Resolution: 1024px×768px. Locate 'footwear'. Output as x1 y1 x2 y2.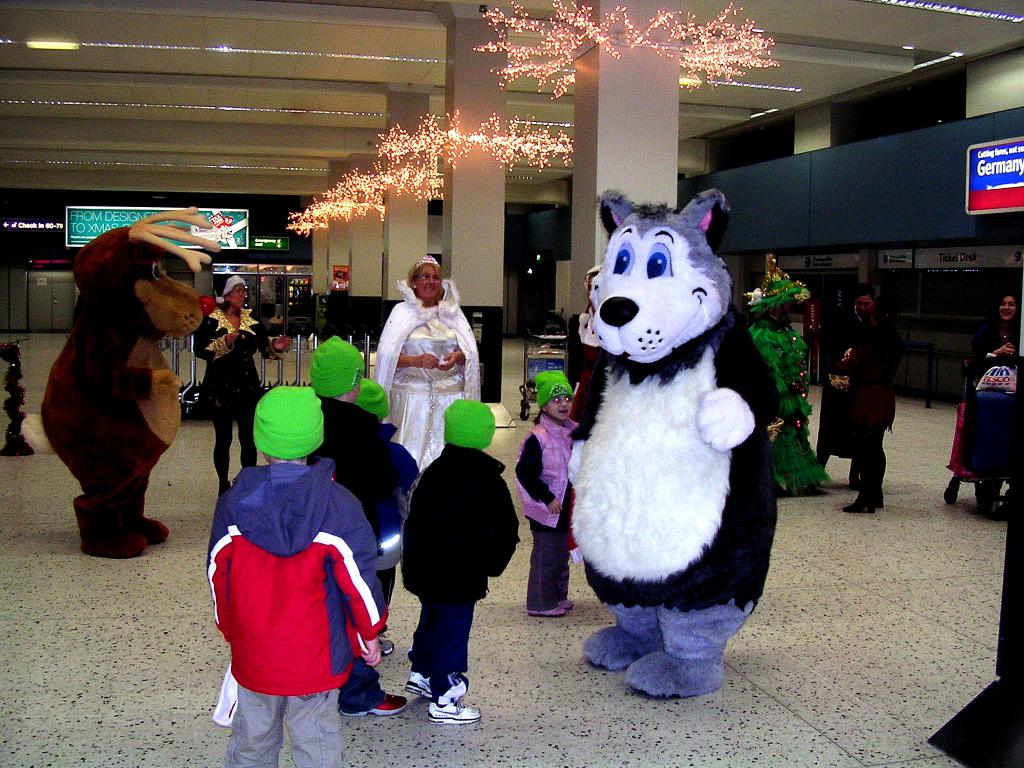
943 477 964 504.
